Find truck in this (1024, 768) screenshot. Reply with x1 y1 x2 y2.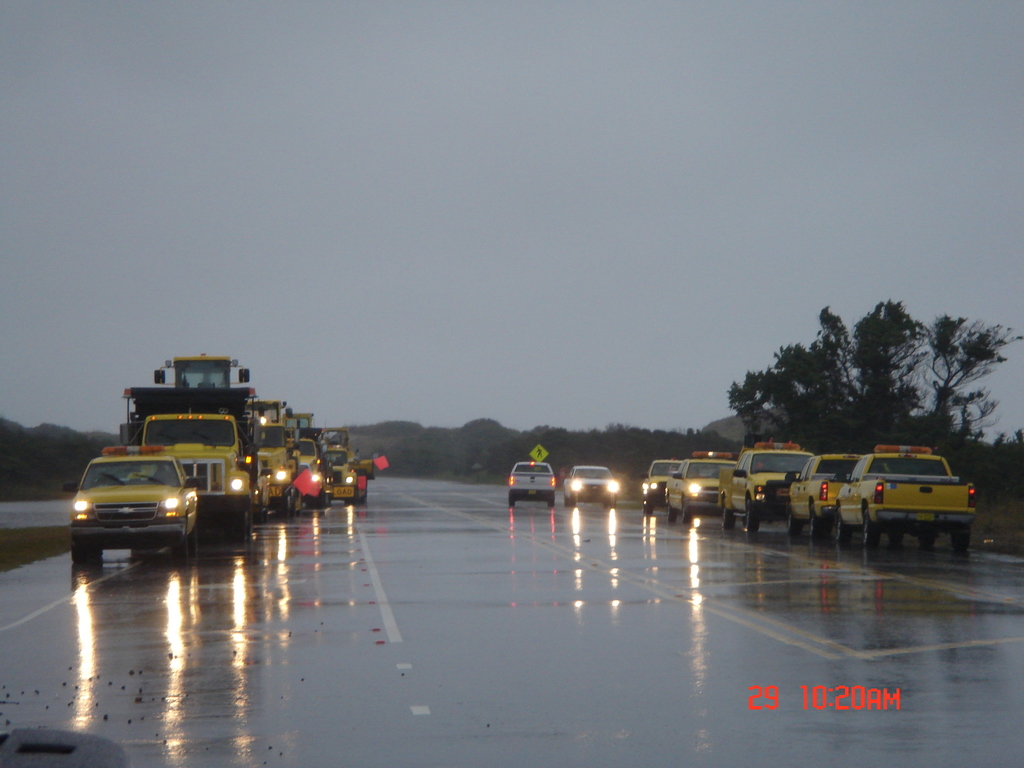
655 447 753 532.
